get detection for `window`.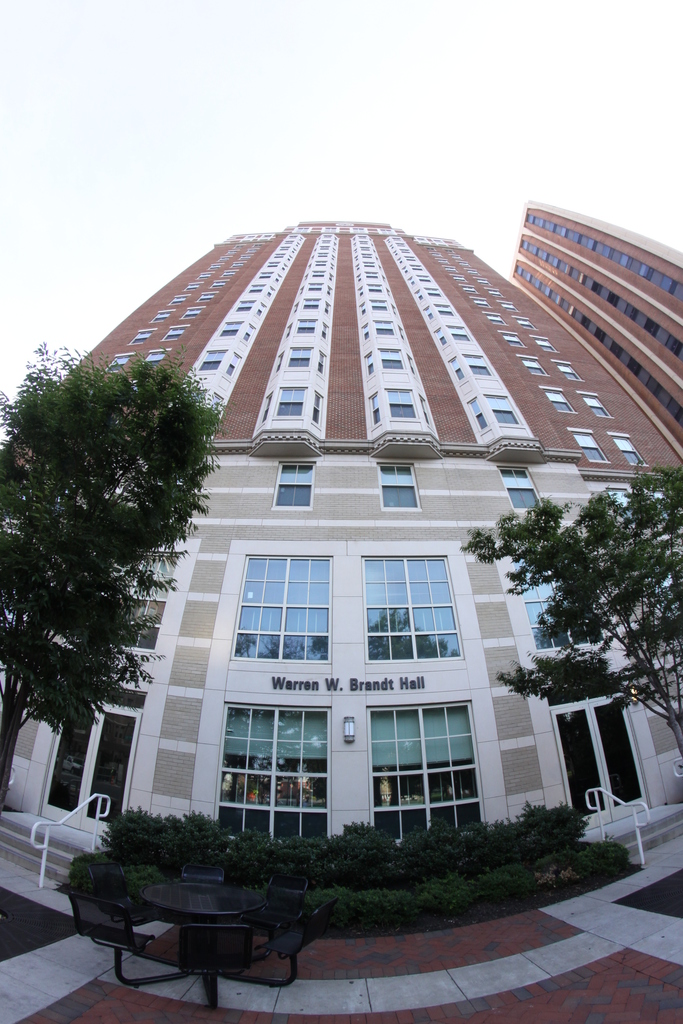
Detection: 263/392/275/422.
